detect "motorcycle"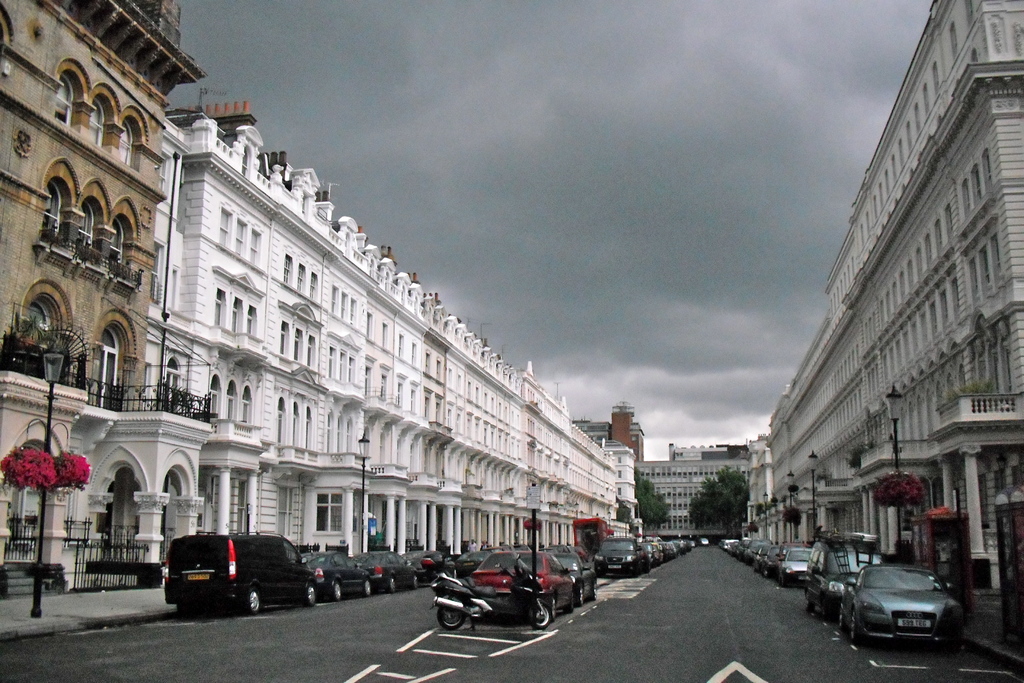
429,552,550,630
